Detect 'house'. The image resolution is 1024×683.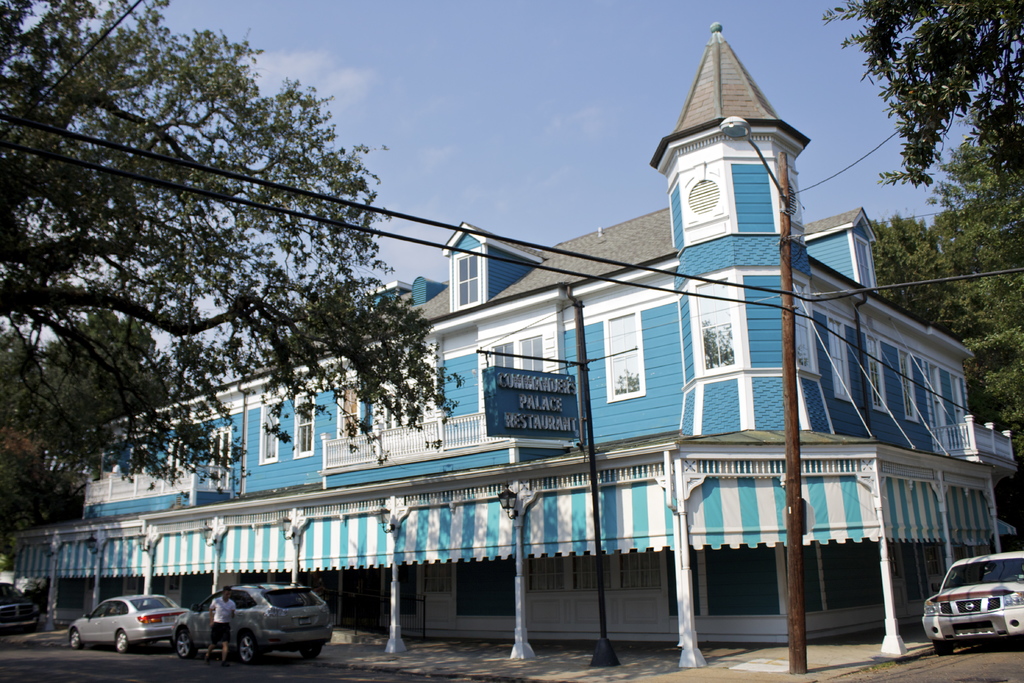
20 21 1007 638.
